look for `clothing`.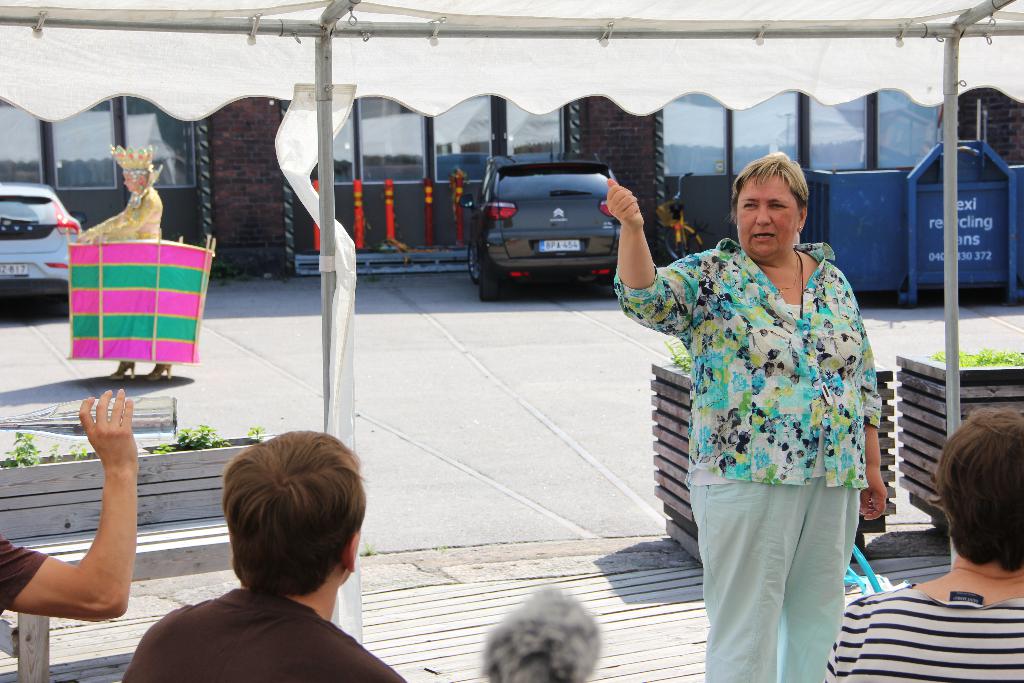
Found: 821, 575, 1023, 682.
